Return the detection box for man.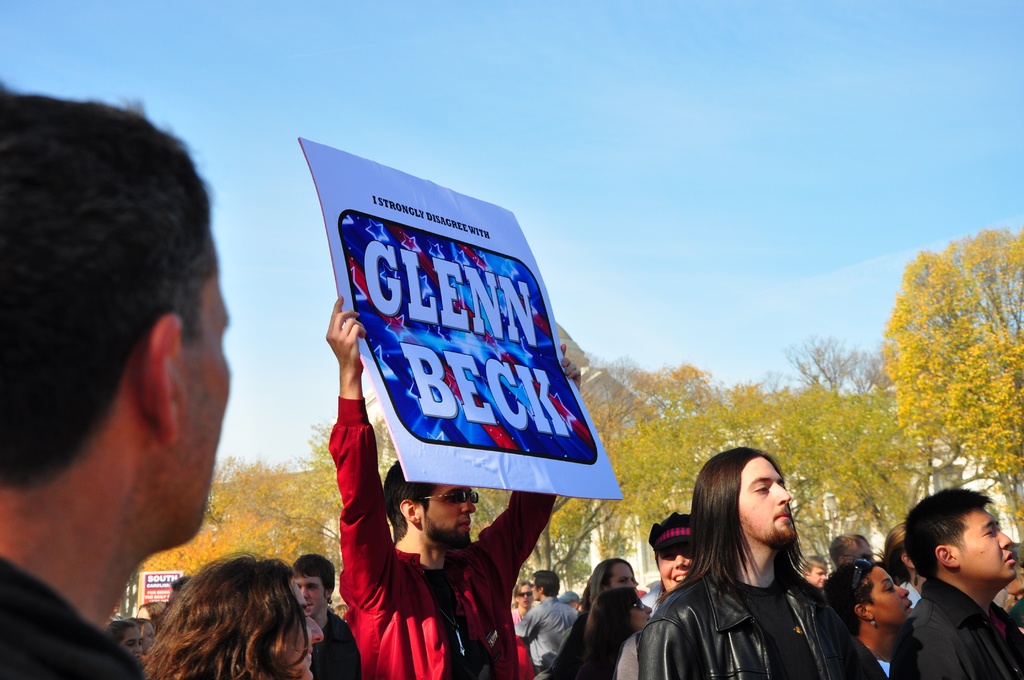
{"x1": 828, "y1": 530, "x2": 879, "y2": 569}.
